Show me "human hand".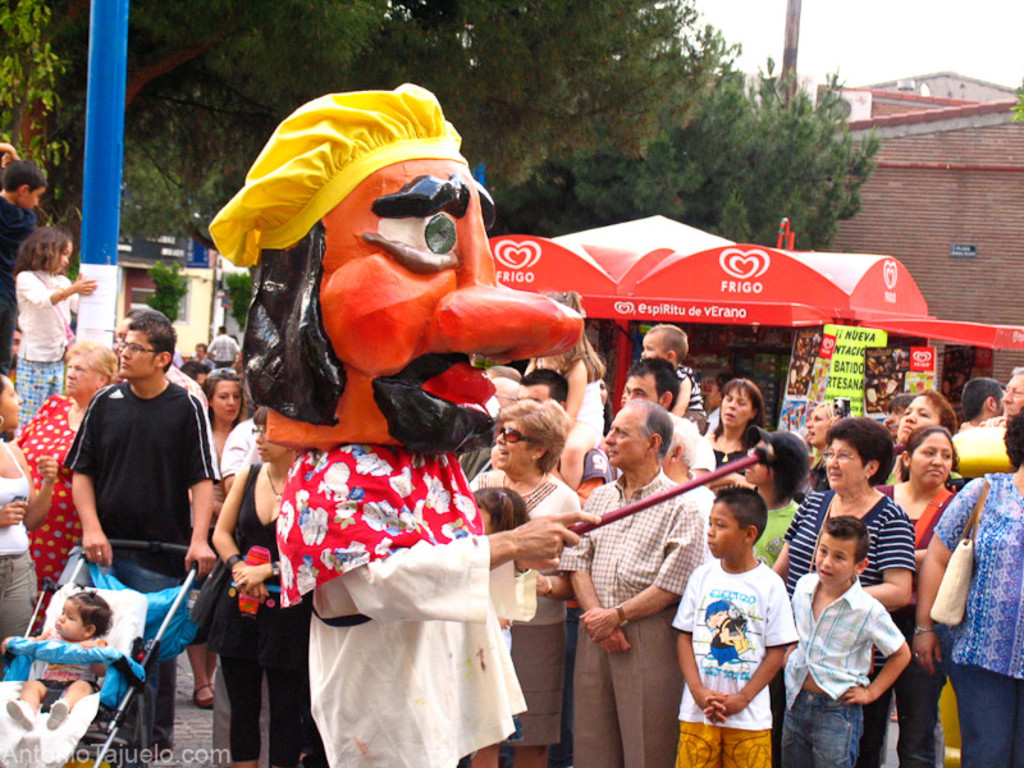
"human hand" is here: {"x1": 842, "y1": 686, "x2": 873, "y2": 707}.
